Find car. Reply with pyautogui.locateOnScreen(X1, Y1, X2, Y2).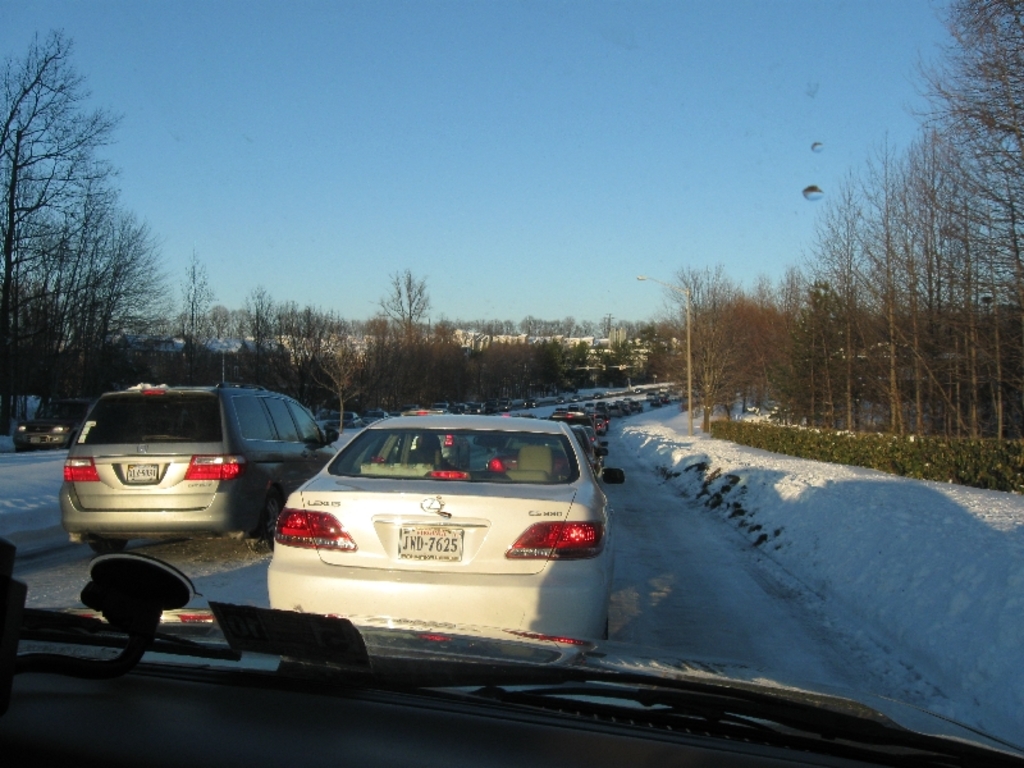
pyautogui.locateOnScreen(0, 0, 1023, 767).
